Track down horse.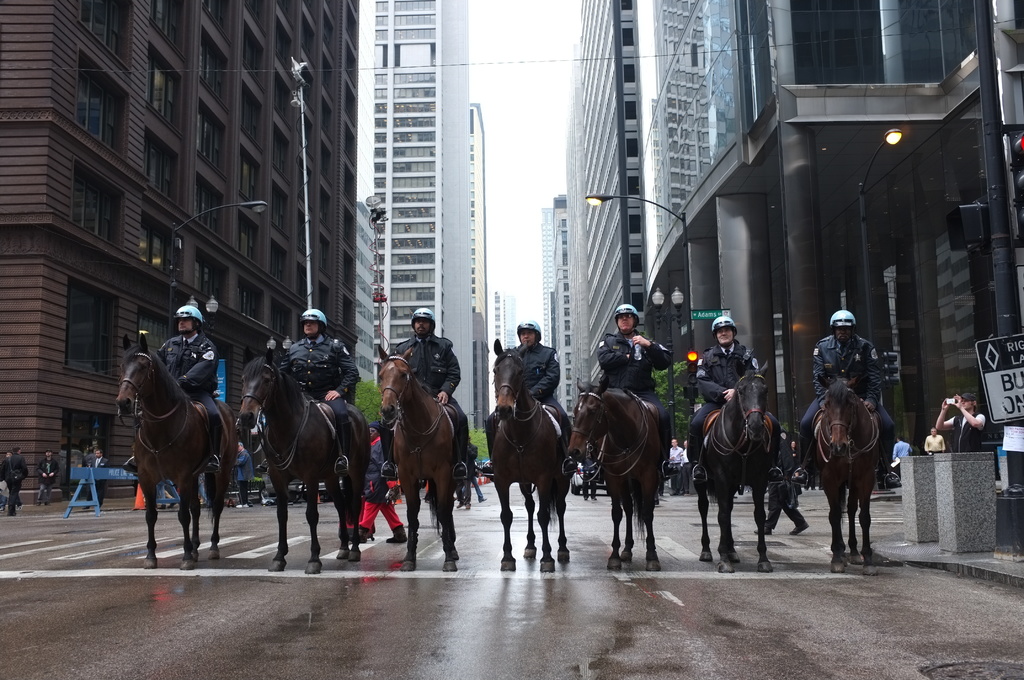
Tracked to <bbox>692, 359, 775, 572</bbox>.
